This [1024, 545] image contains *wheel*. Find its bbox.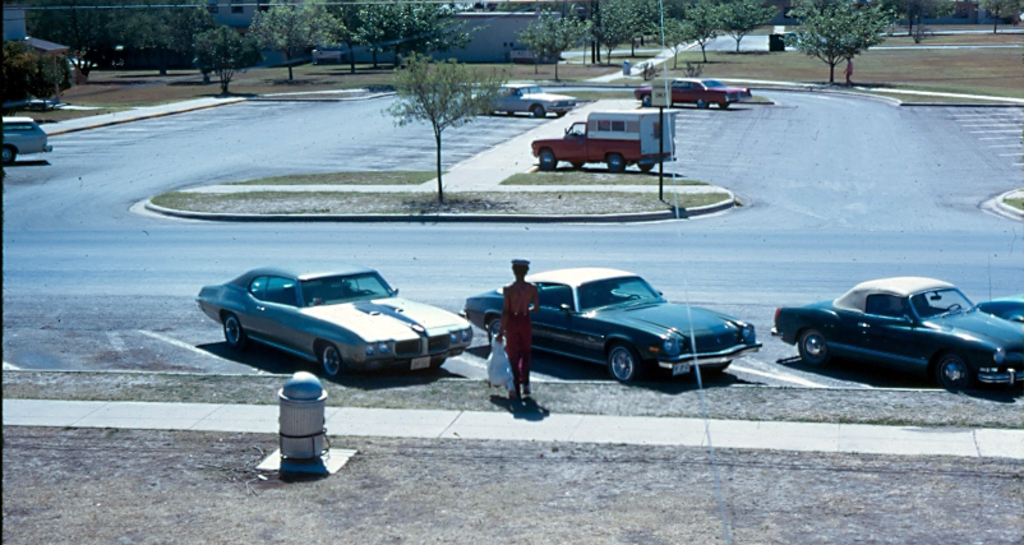
801 331 835 365.
